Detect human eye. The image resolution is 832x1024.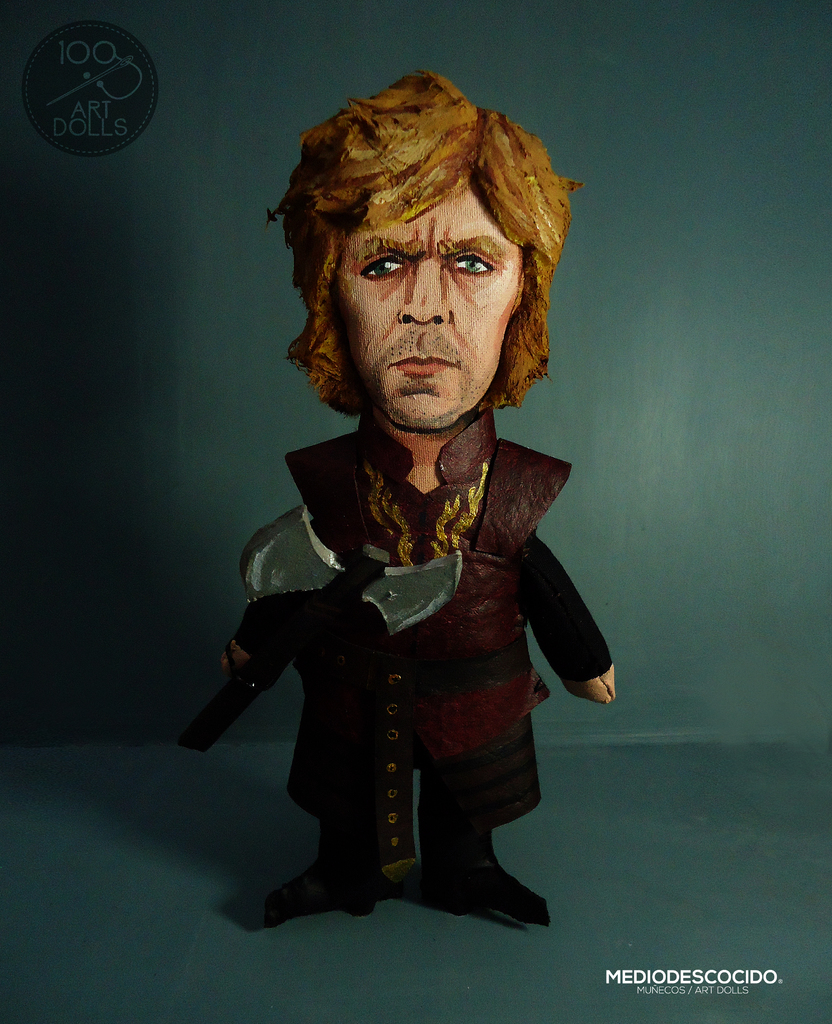
355:245:412:282.
